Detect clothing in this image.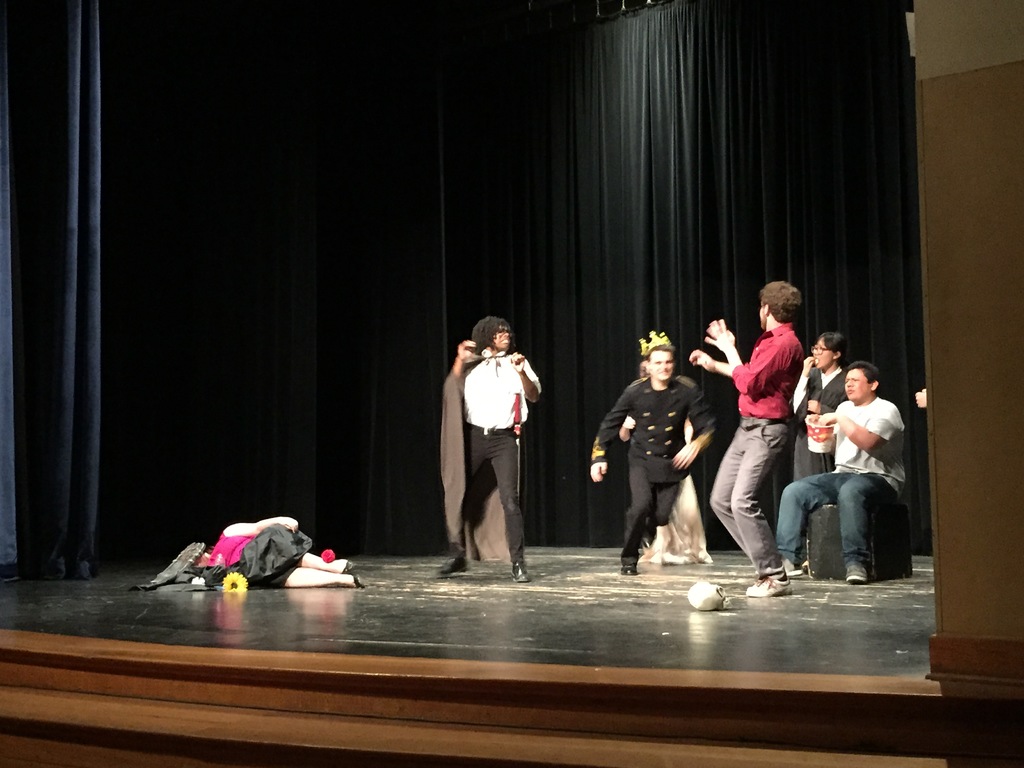
Detection: (x1=774, y1=358, x2=854, y2=484).
